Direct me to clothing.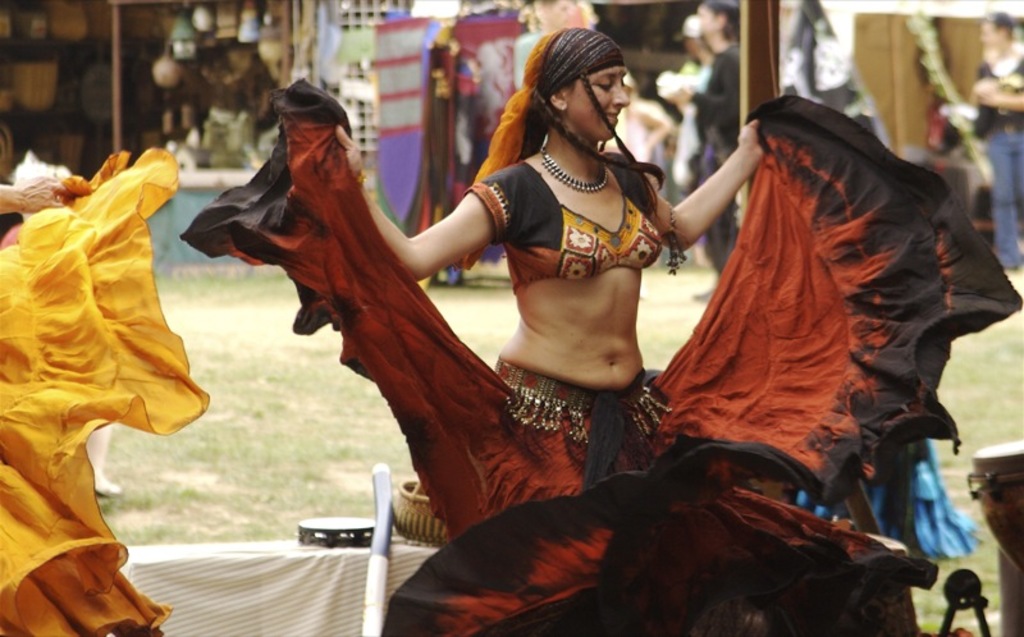
Direction: {"x1": 977, "y1": 58, "x2": 1023, "y2": 275}.
